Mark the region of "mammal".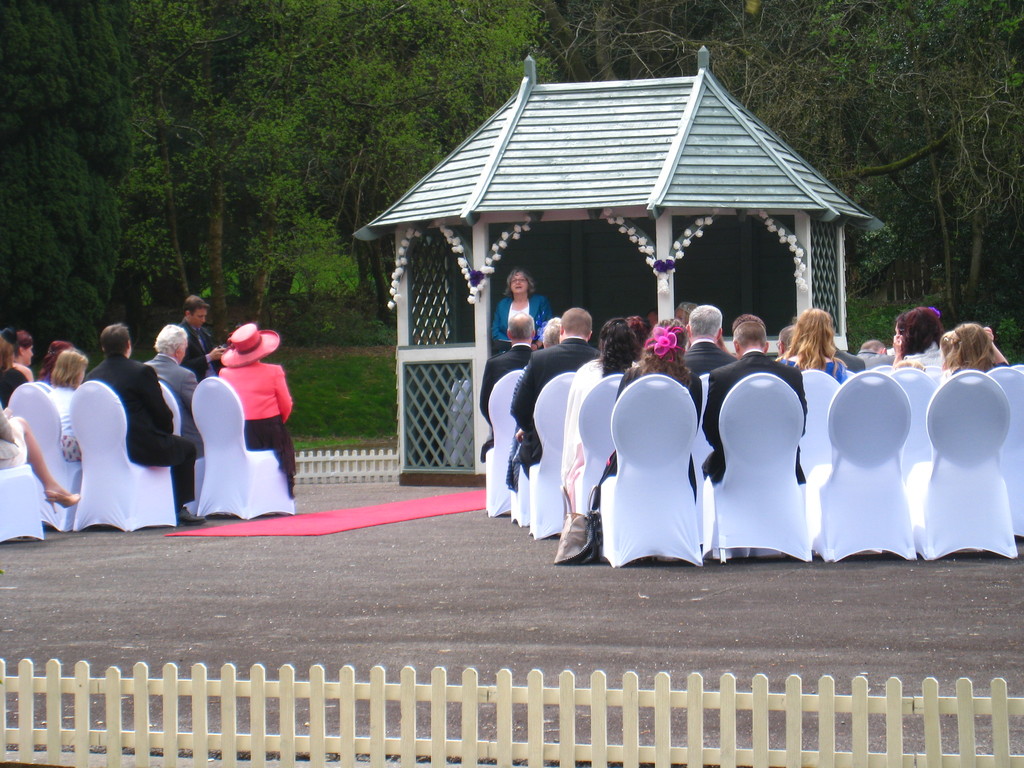
Region: left=778, top=324, right=796, bottom=355.
